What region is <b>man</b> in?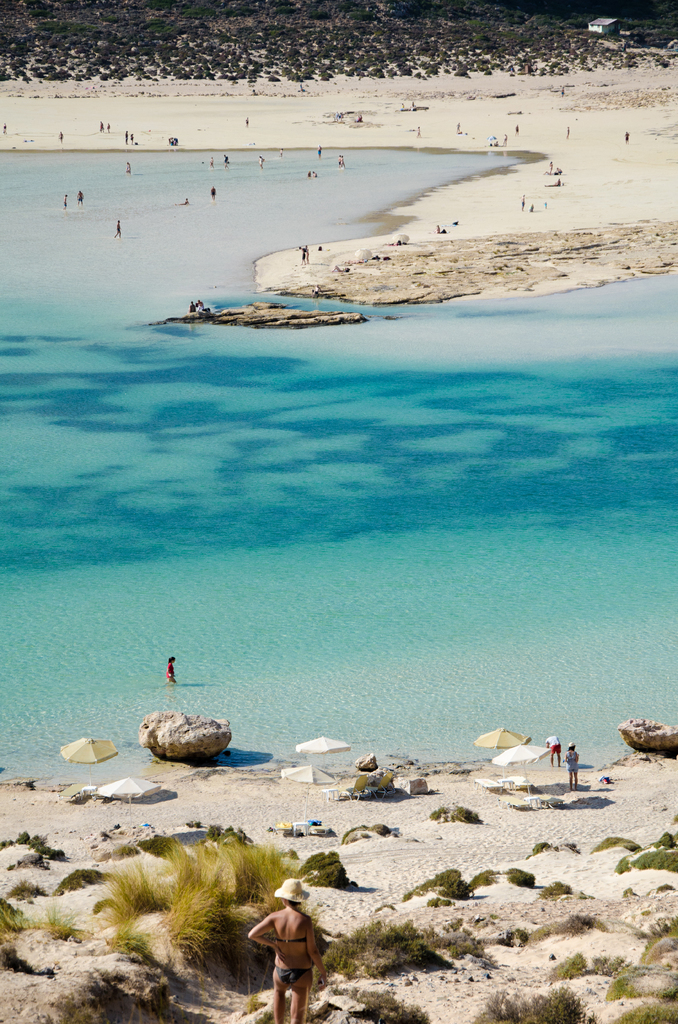
left=513, top=123, right=521, bottom=135.
